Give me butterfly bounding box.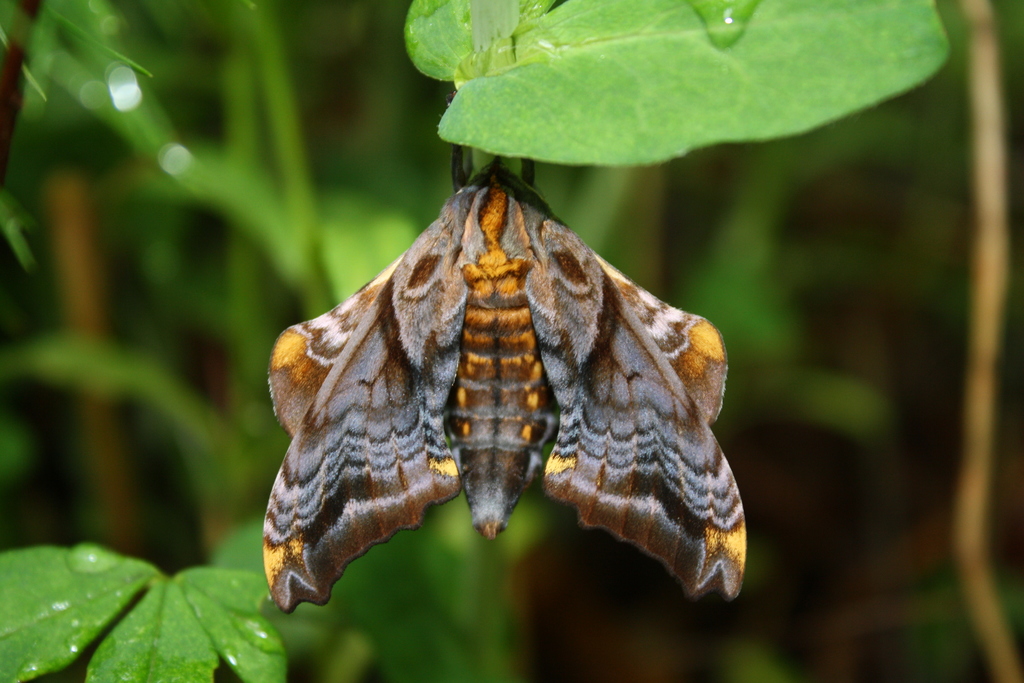
detection(259, 133, 765, 623).
